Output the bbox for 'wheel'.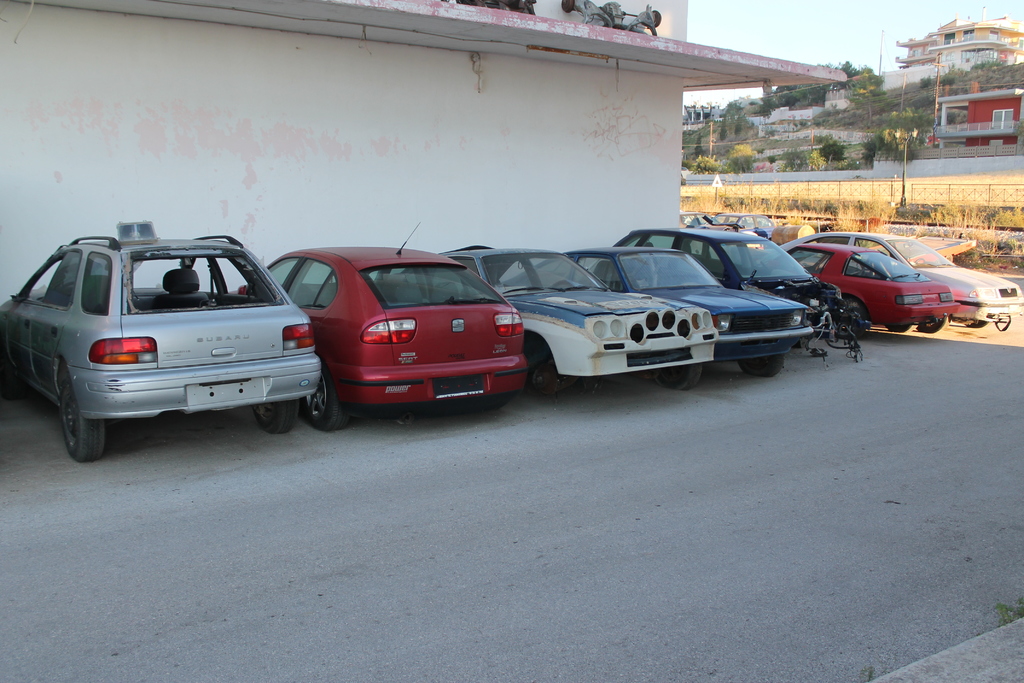
885:324:911:334.
